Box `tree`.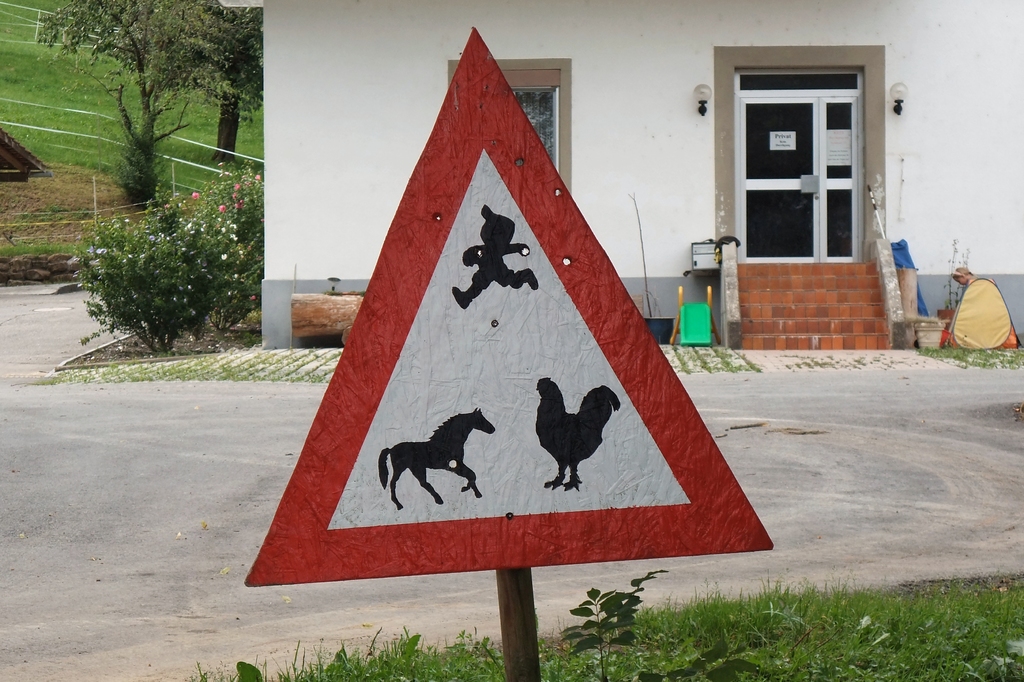
198/0/262/171.
